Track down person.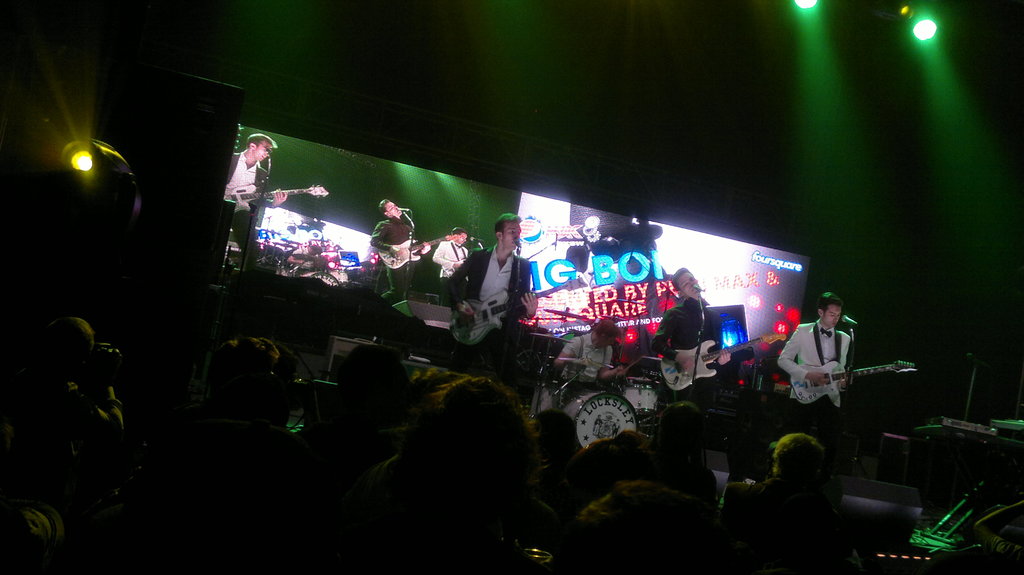
Tracked to box(788, 285, 871, 418).
